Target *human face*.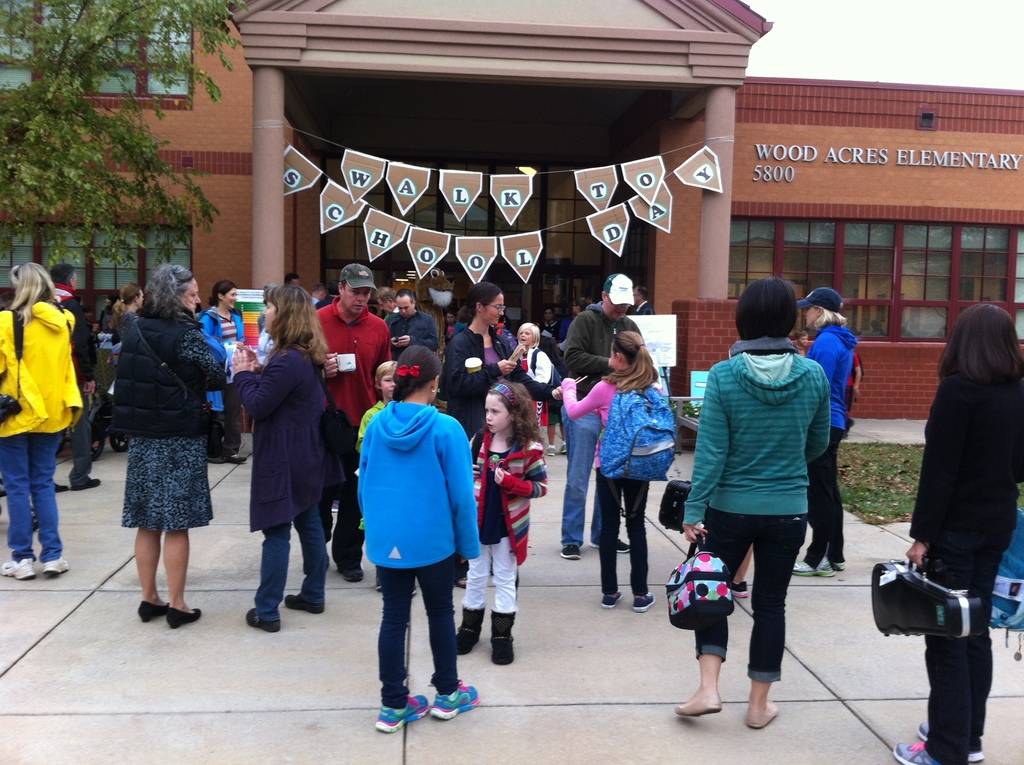
Target region: <region>604, 293, 628, 317</region>.
